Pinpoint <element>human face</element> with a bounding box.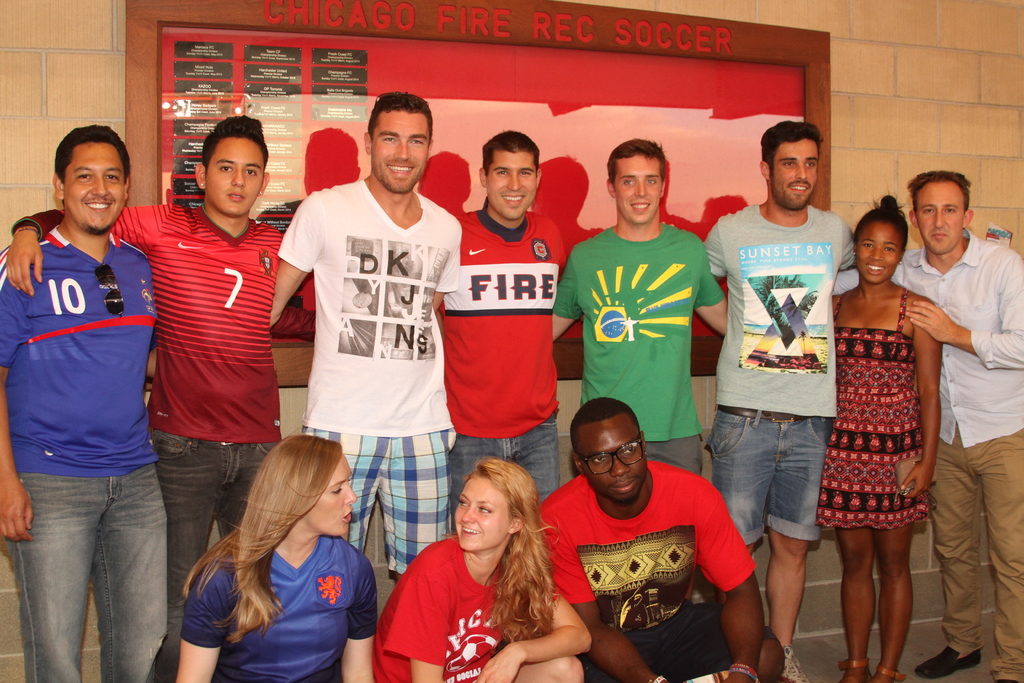
l=306, t=449, r=355, b=536.
